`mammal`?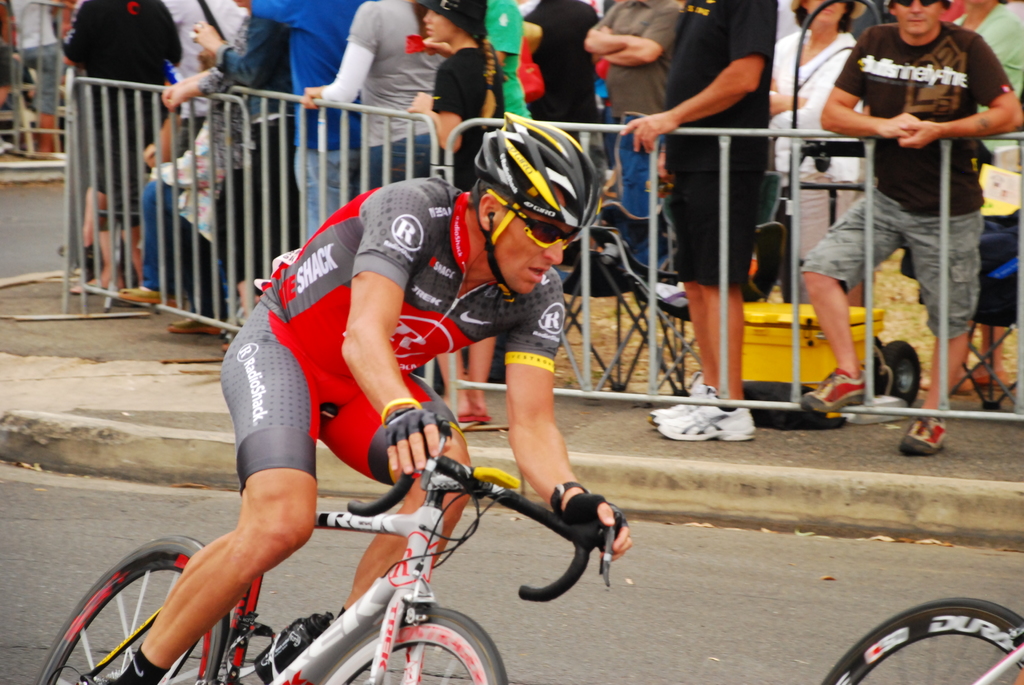
145, 61, 221, 313
